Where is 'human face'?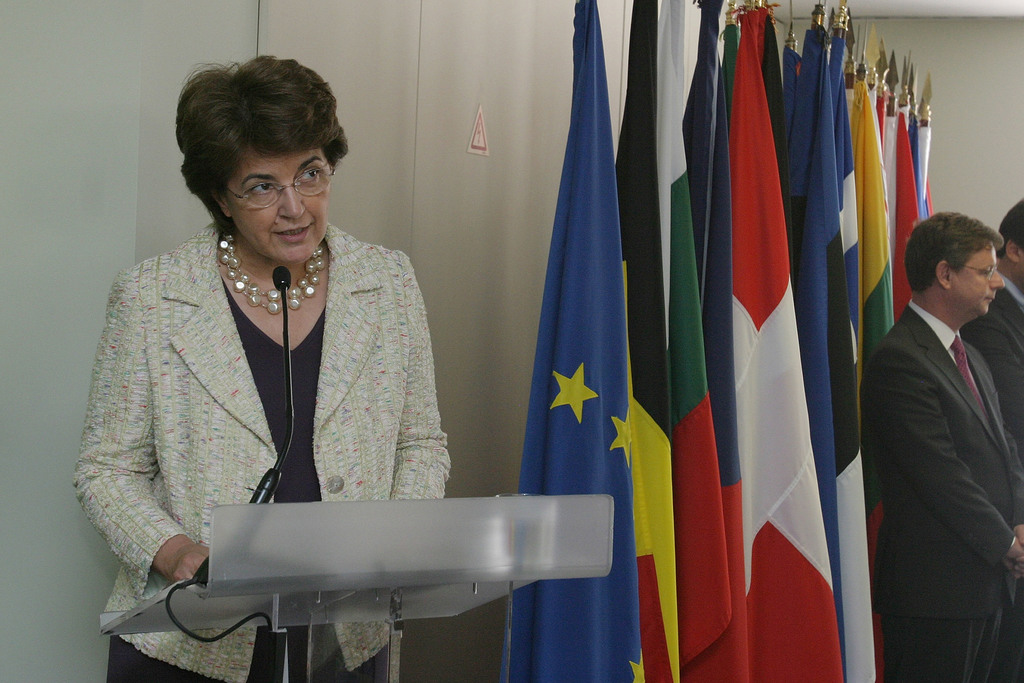
[x1=958, y1=247, x2=1005, y2=315].
